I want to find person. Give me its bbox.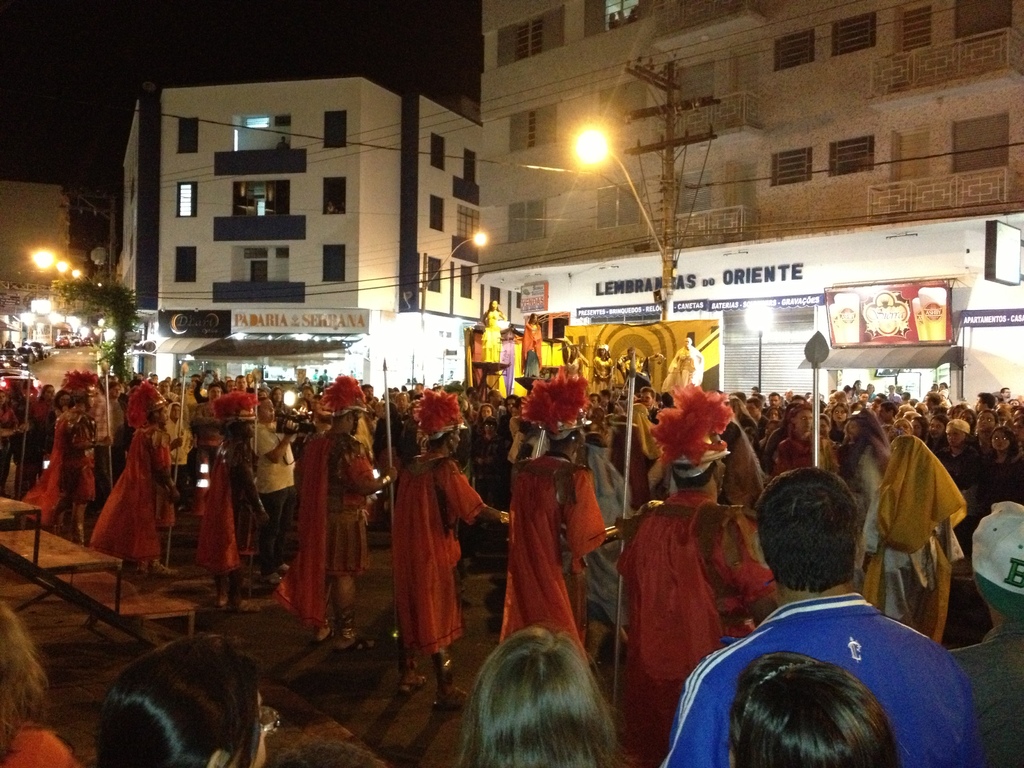
BBox(908, 415, 929, 442).
